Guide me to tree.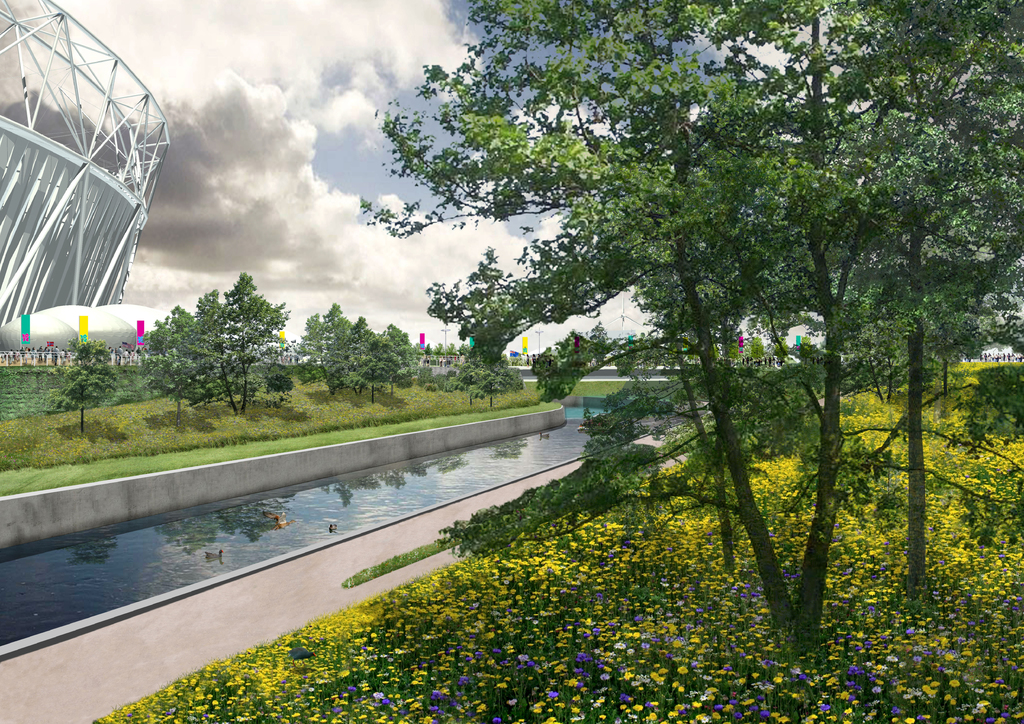
Guidance: rect(359, 328, 383, 410).
